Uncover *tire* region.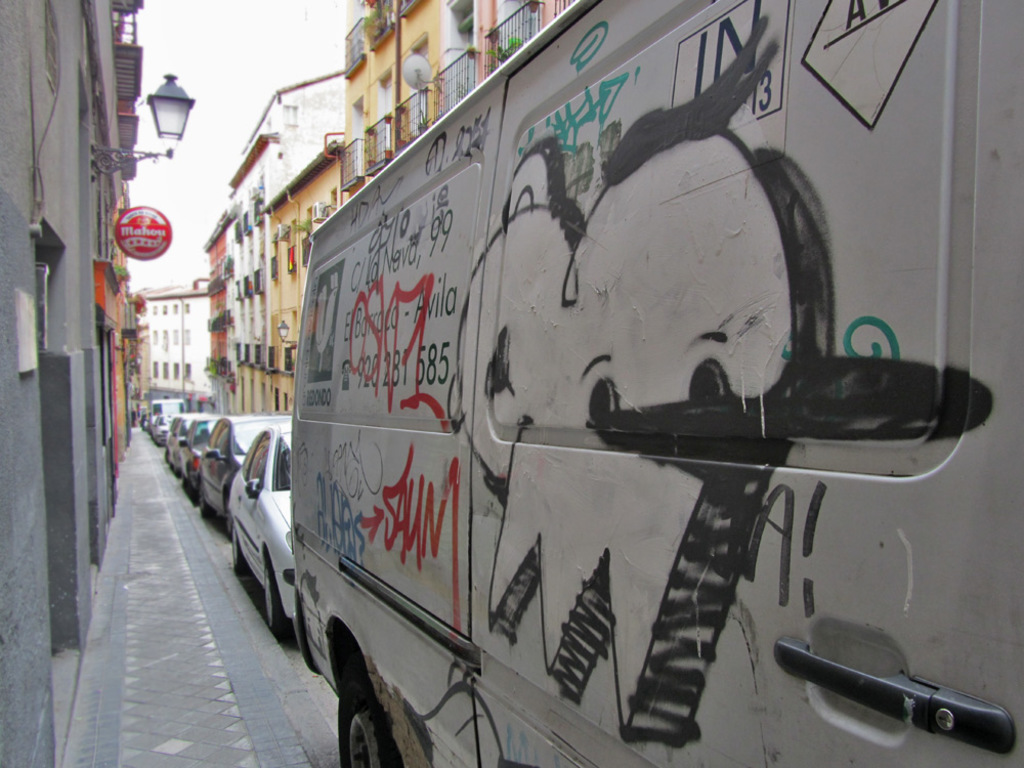
Uncovered: bbox=(258, 559, 286, 634).
